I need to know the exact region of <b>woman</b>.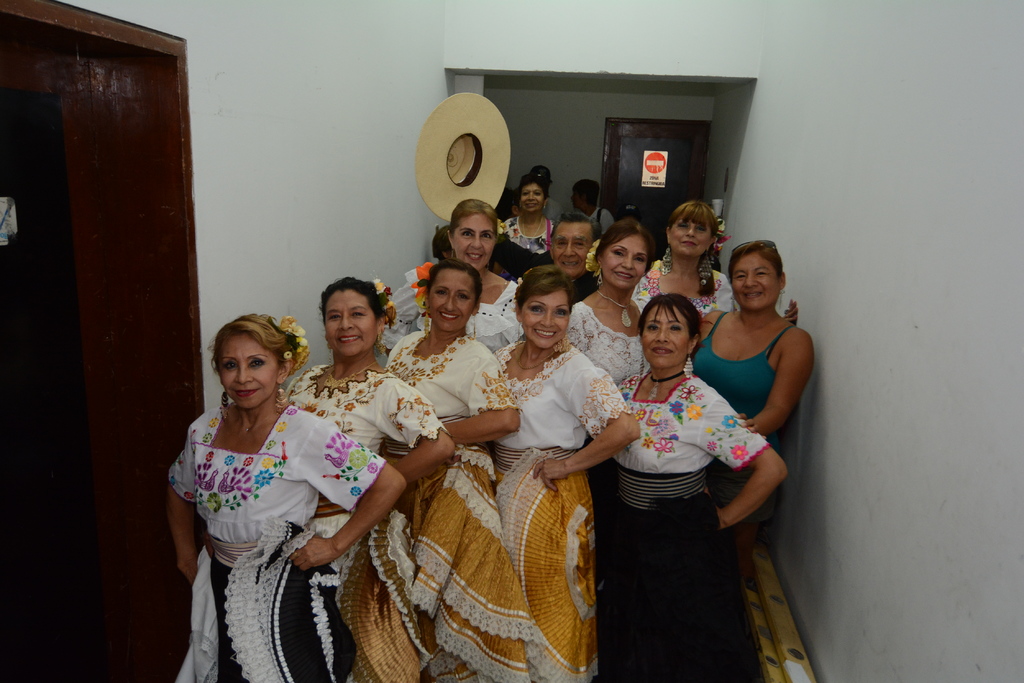
Region: pyautogui.locateOnScreen(372, 197, 529, 349).
